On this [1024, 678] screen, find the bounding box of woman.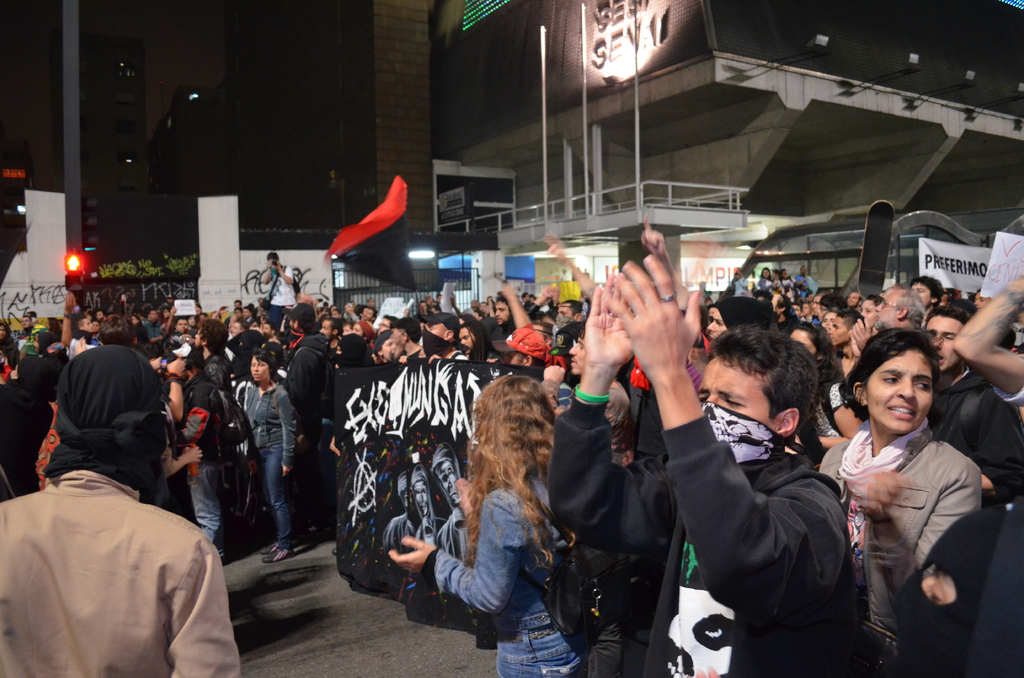
Bounding box: x1=825, y1=319, x2=977, y2=663.
